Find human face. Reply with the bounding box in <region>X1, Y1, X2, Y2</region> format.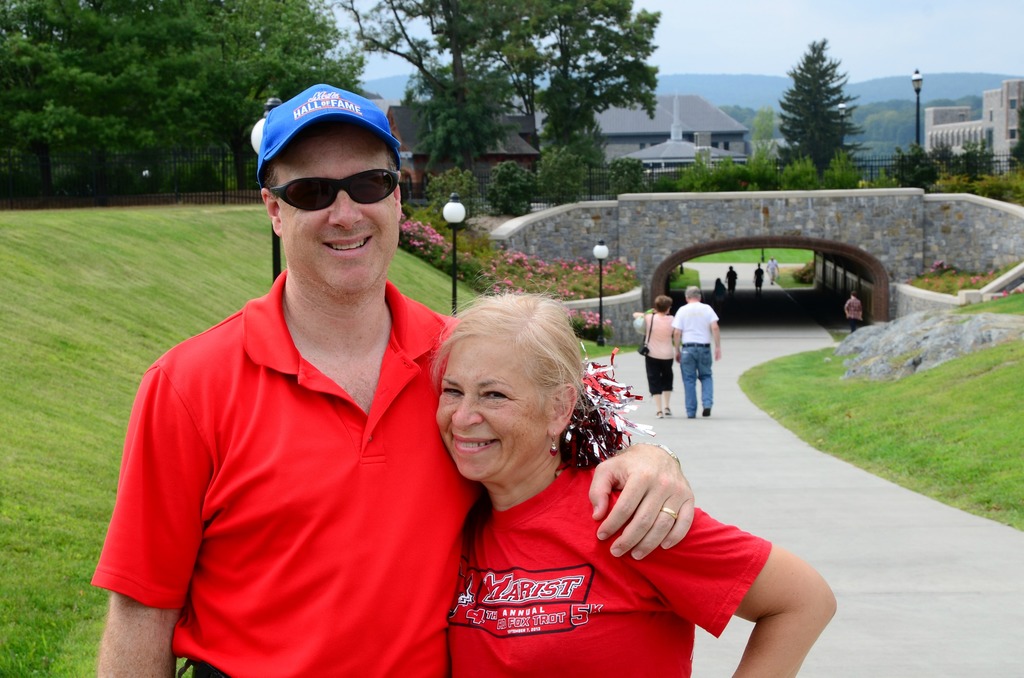
<region>273, 131, 398, 296</region>.
